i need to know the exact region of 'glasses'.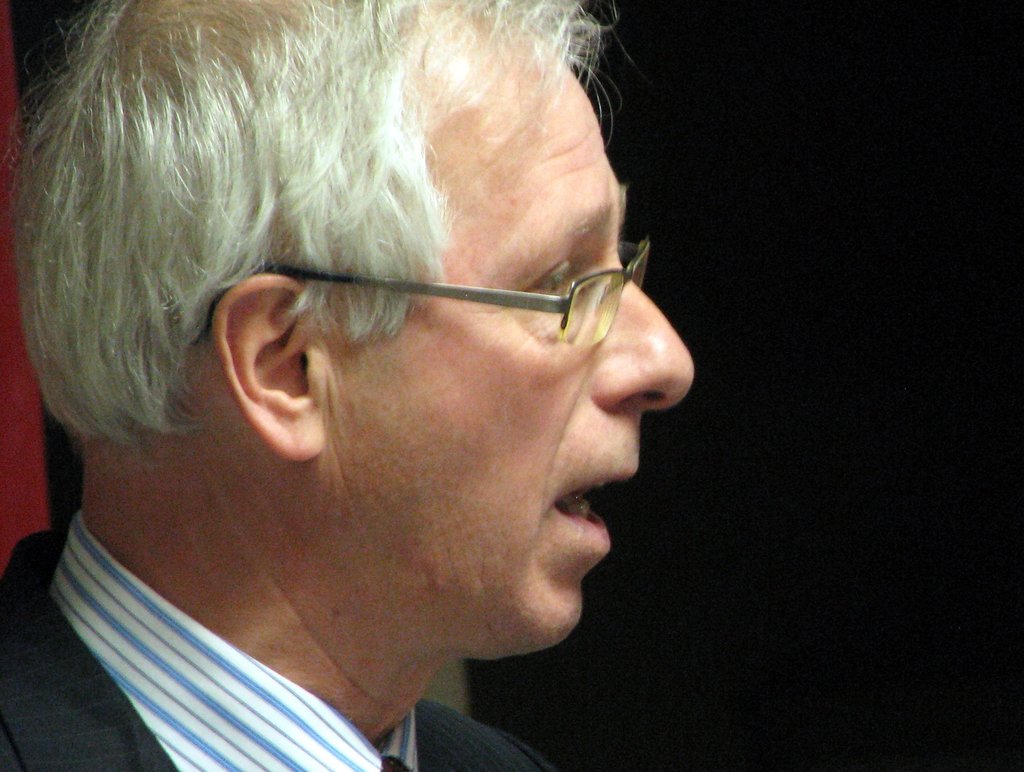
Region: 188:247:652:352.
